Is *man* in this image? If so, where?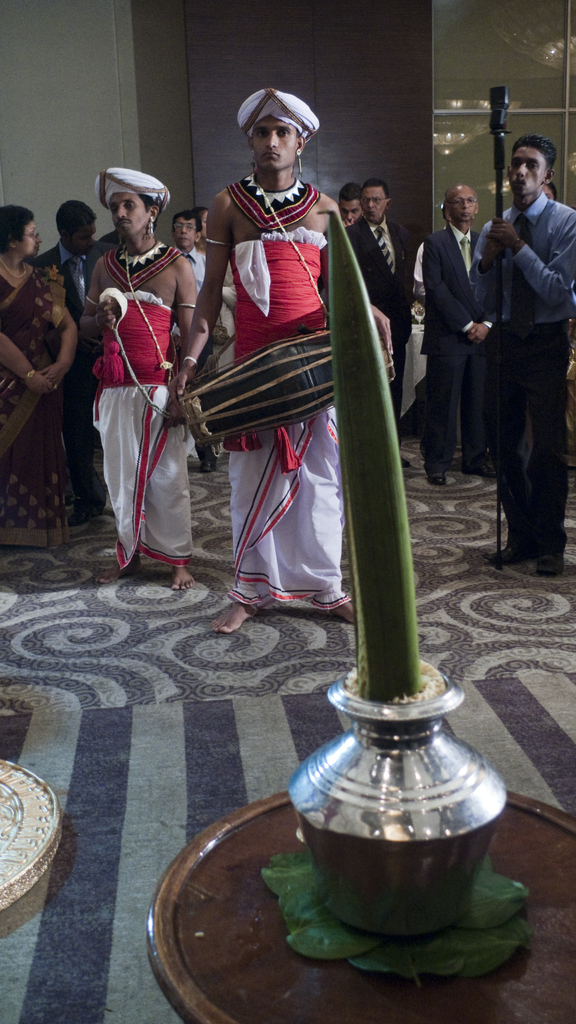
Yes, at {"left": 77, "top": 161, "right": 212, "bottom": 593}.
